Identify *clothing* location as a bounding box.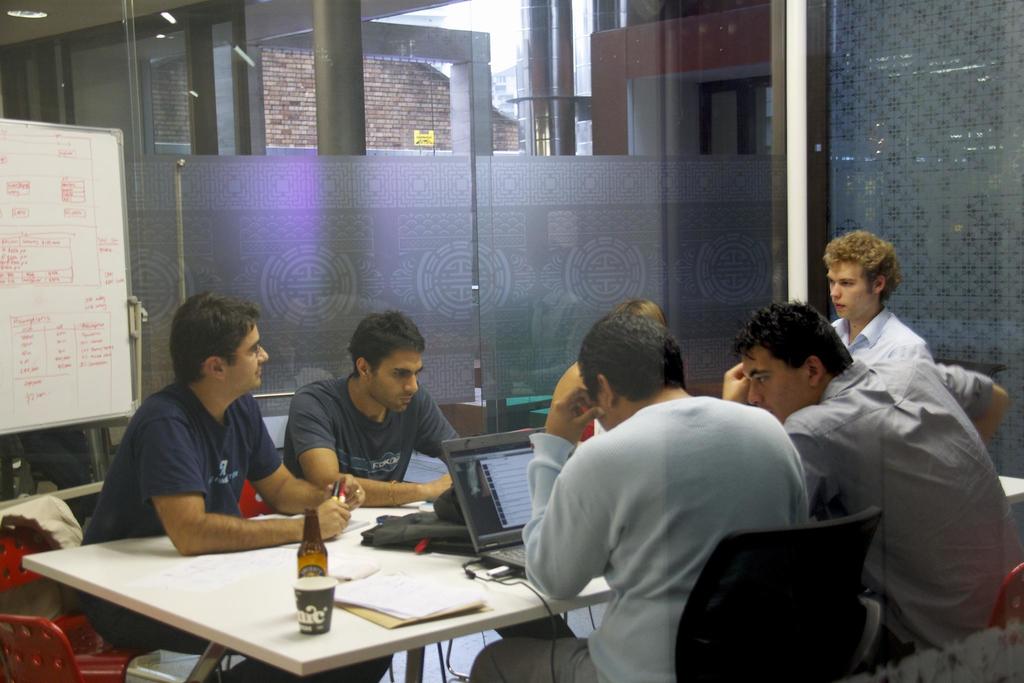
box(80, 373, 290, 659).
